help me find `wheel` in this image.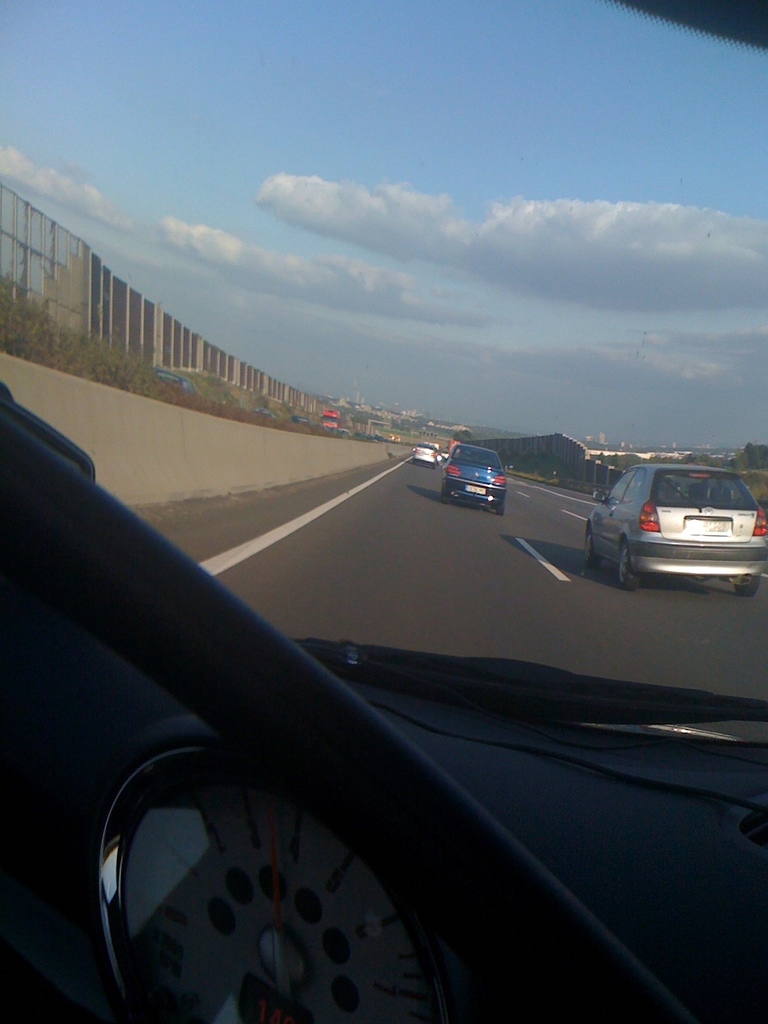
Found it: left=497, top=498, right=504, bottom=517.
